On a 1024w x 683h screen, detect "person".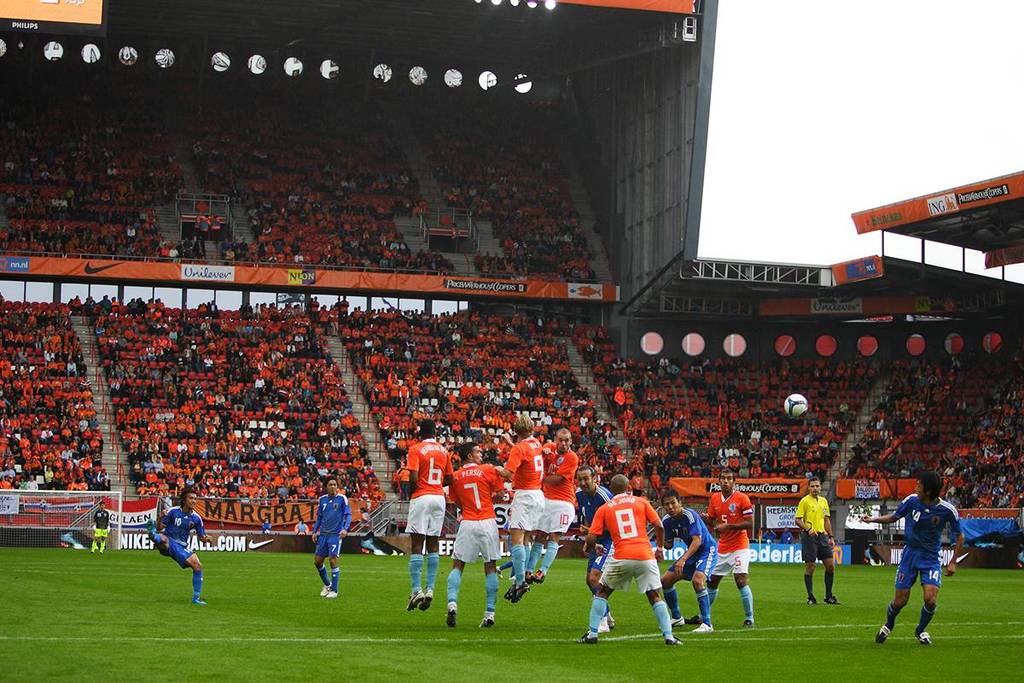
rect(211, 300, 219, 316).
